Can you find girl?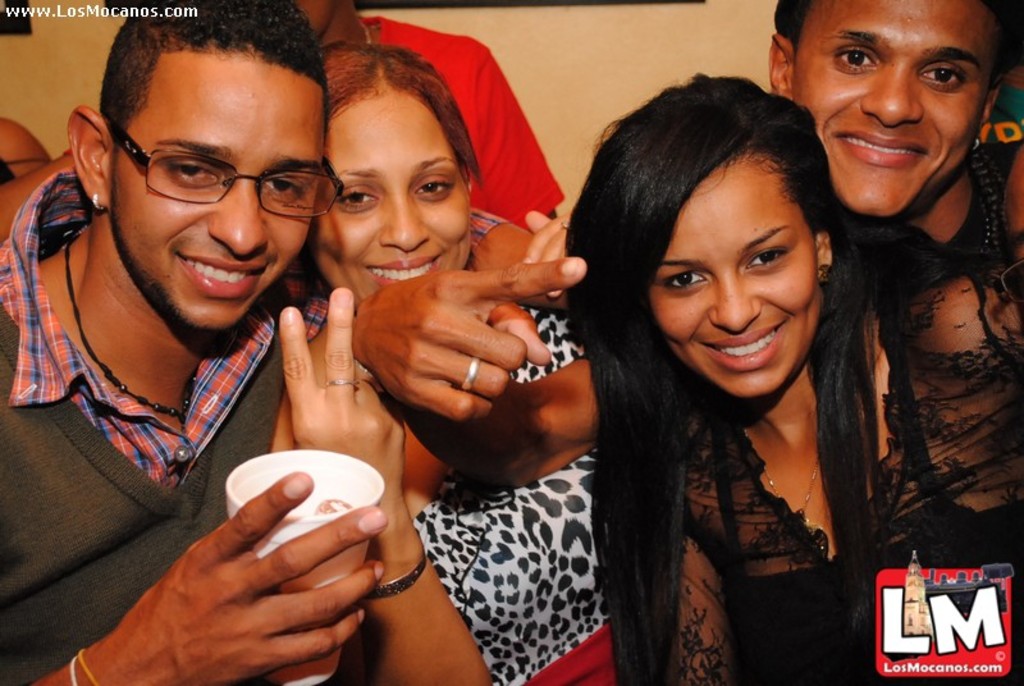
Yes, bounding box: [x1=271, y1=44, x2=617, y2=685].
